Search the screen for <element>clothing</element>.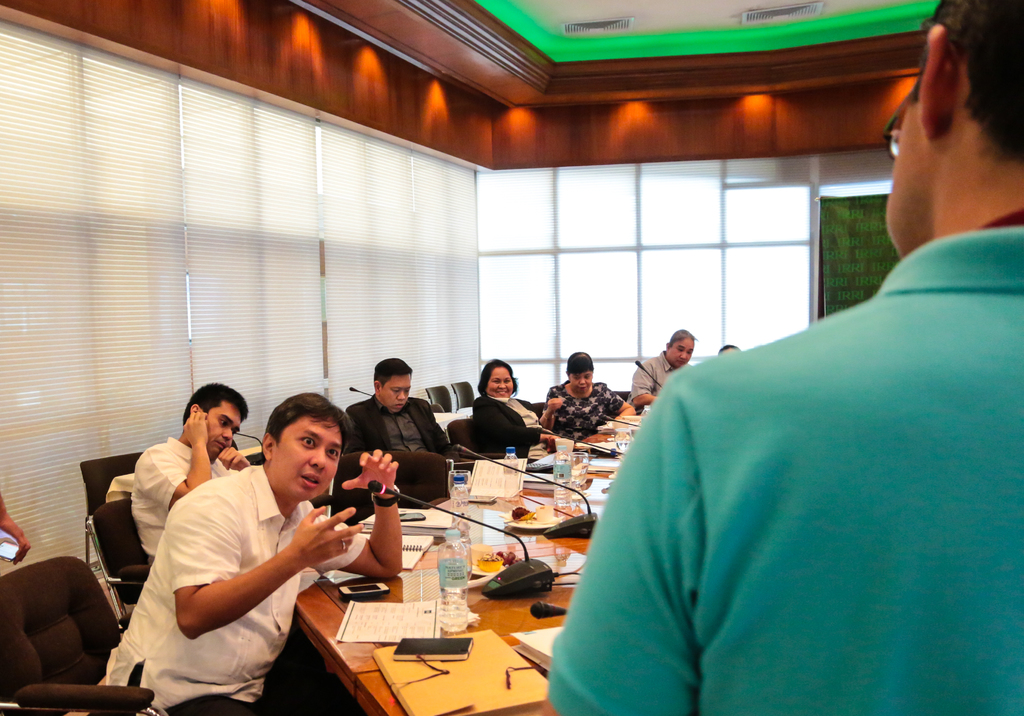
Found at bbox(547, 381, 620, 435).
